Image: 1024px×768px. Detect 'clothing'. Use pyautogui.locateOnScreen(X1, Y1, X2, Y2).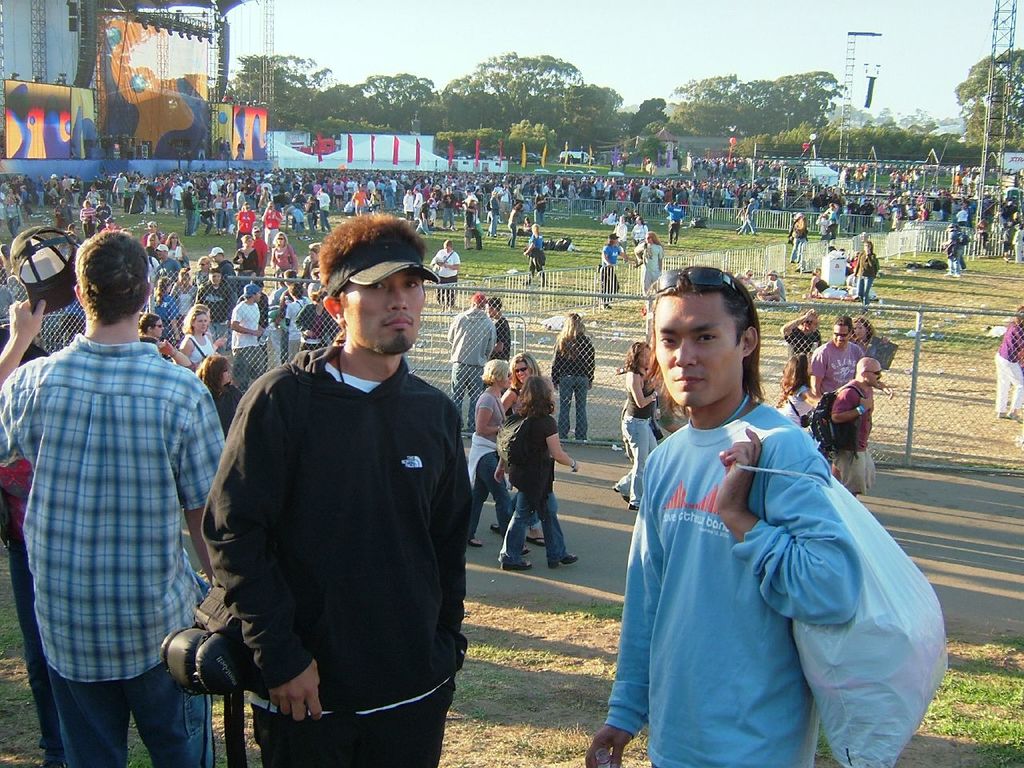
pyautogui.locateOnScreen(465, 386, 515, 534).
